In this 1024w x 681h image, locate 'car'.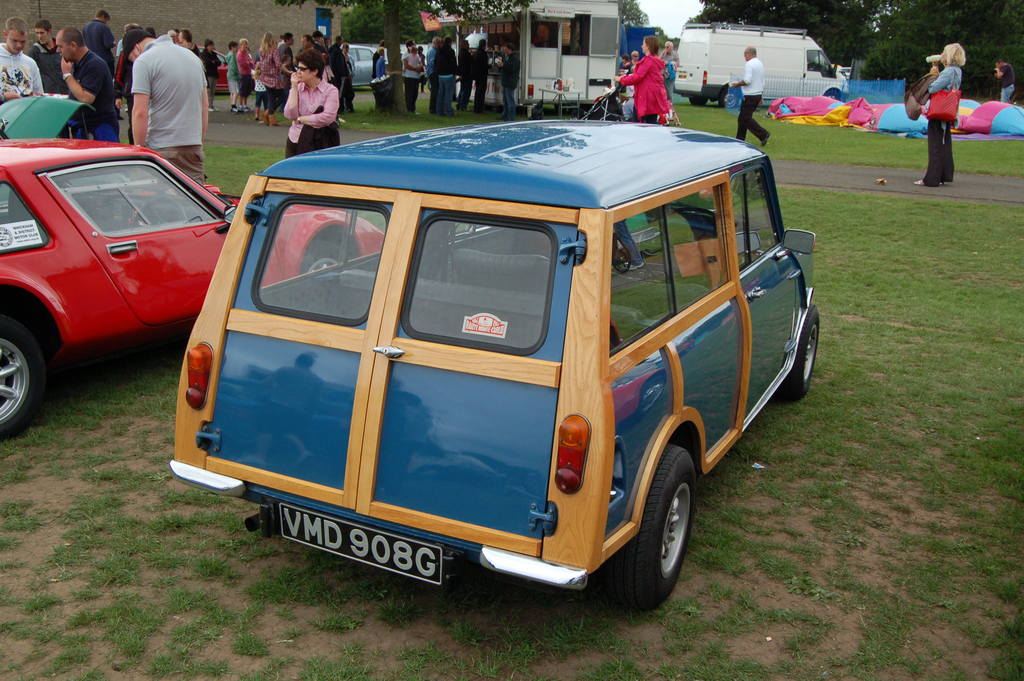
Bounding box: locate(170, 114, 820, 608).
